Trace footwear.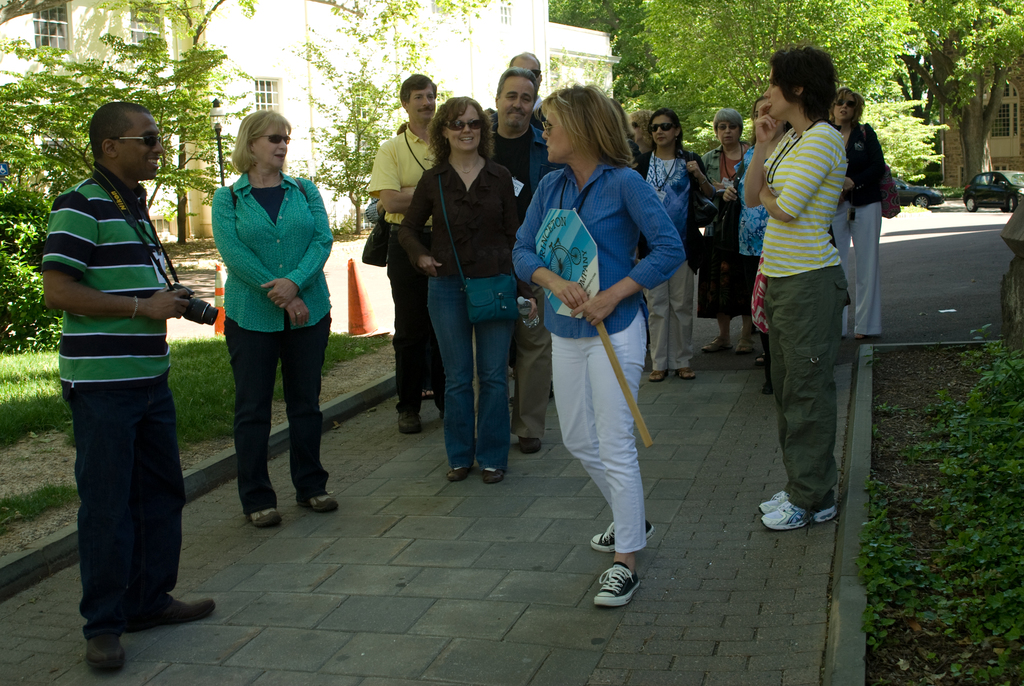
Traced to x1=441, y1=455, x2=473, y2=482.
